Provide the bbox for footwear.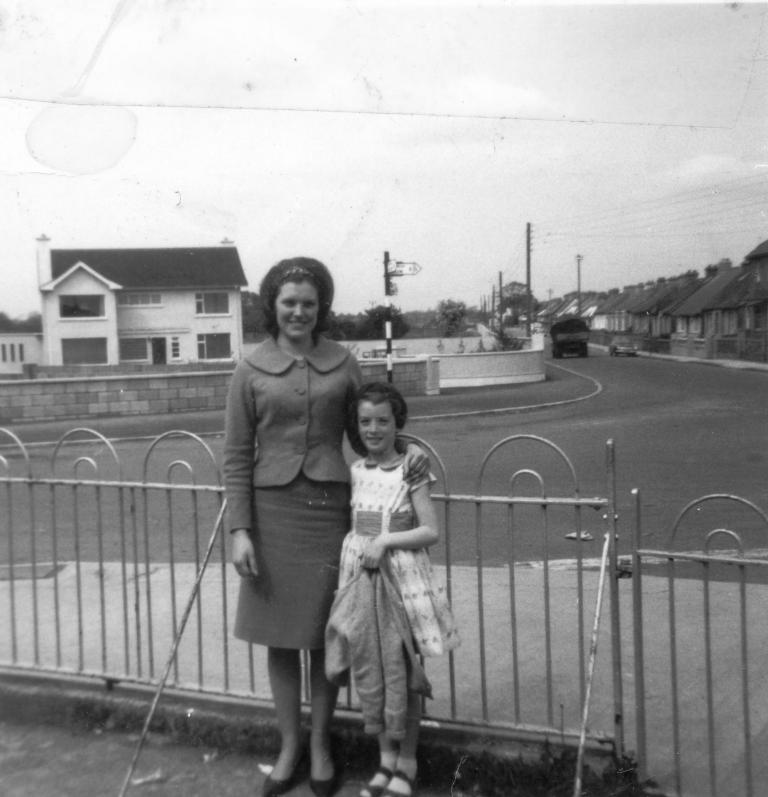
select_region(259, 757, 304, 796).
